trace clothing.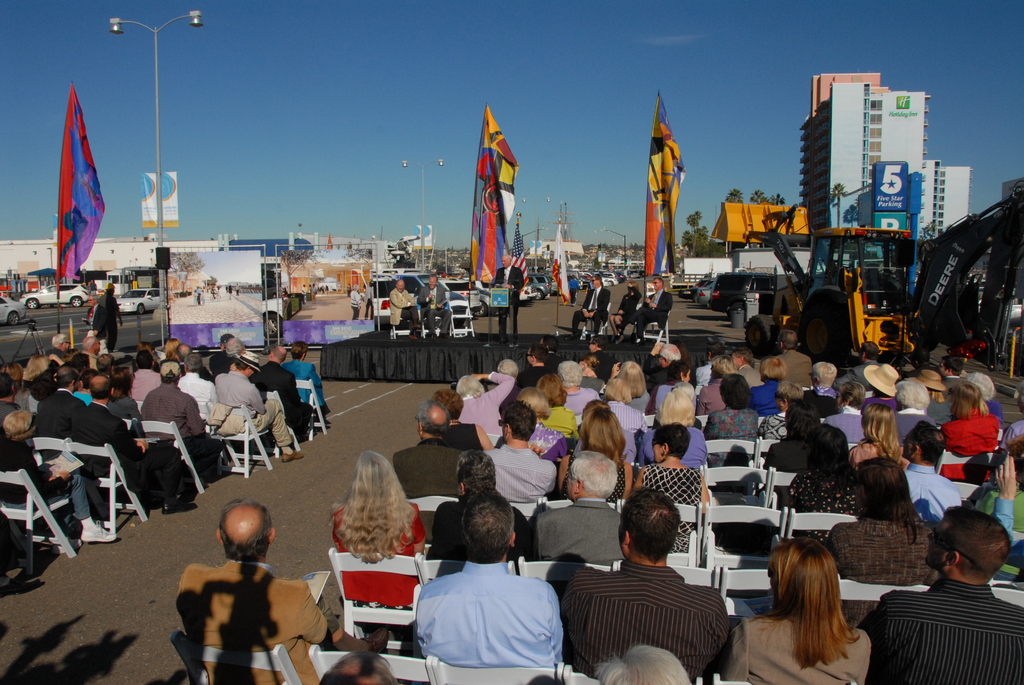
Traced to region(865, 583, 1023, 684).
